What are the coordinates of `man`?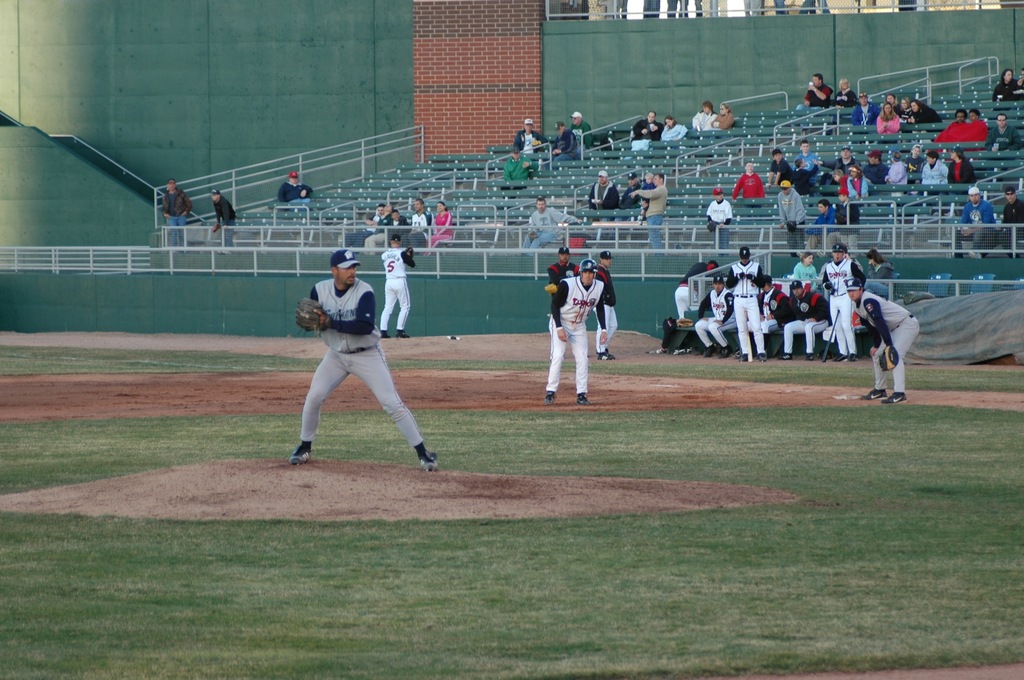
(left=588, top=170, right=620, bottom=221).
